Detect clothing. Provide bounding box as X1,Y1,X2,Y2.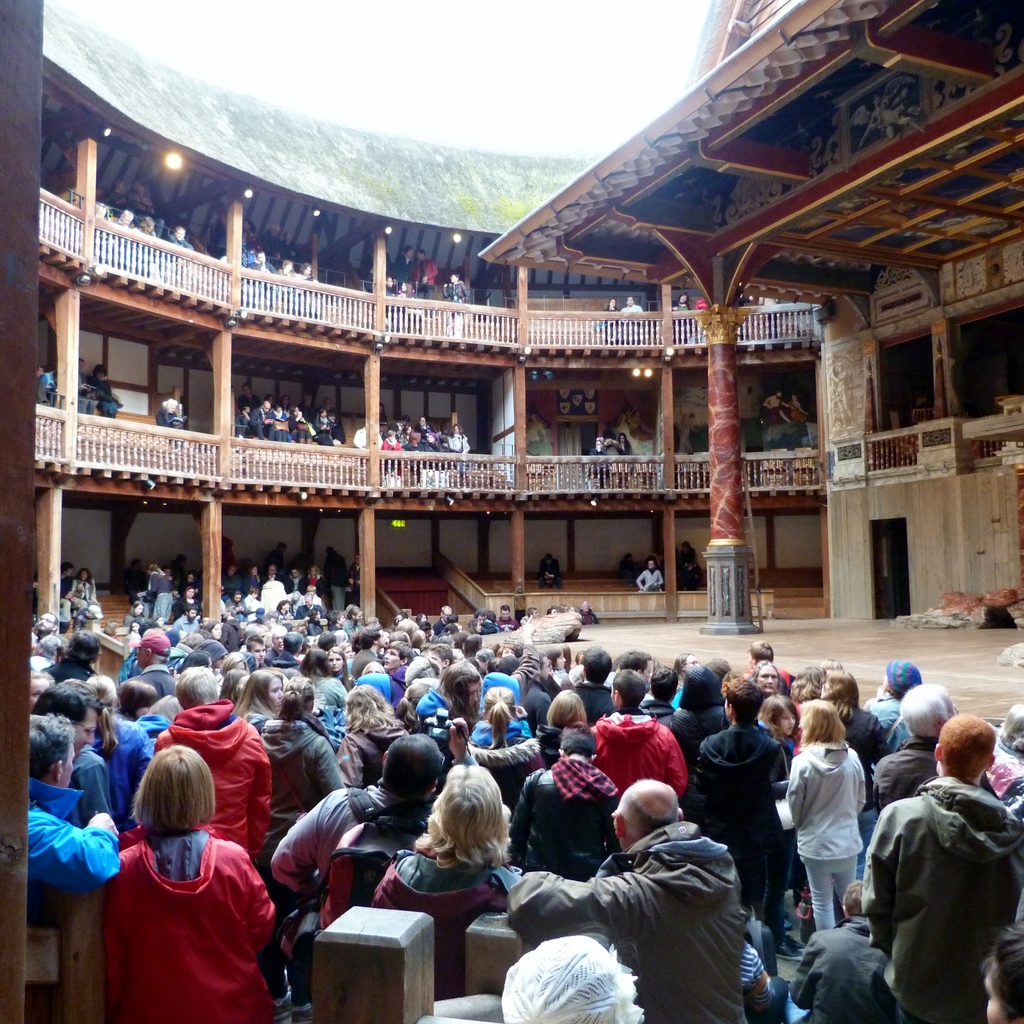
787,395,808,424.
